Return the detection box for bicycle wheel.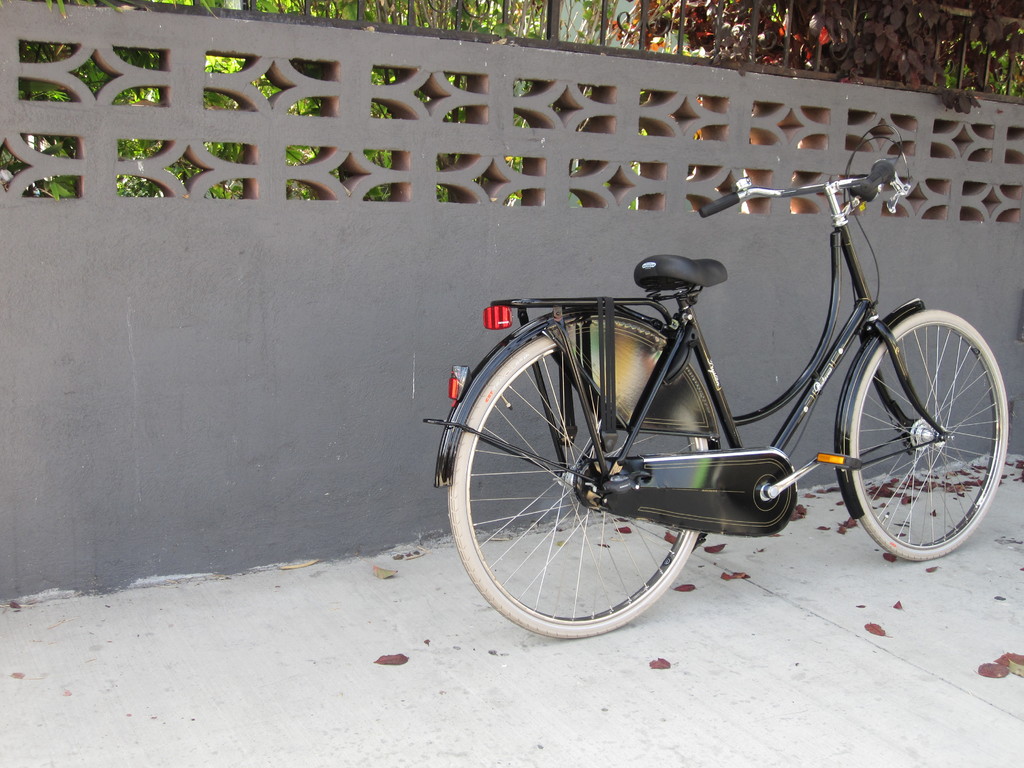
select_region(447, 315, 717, 637).
